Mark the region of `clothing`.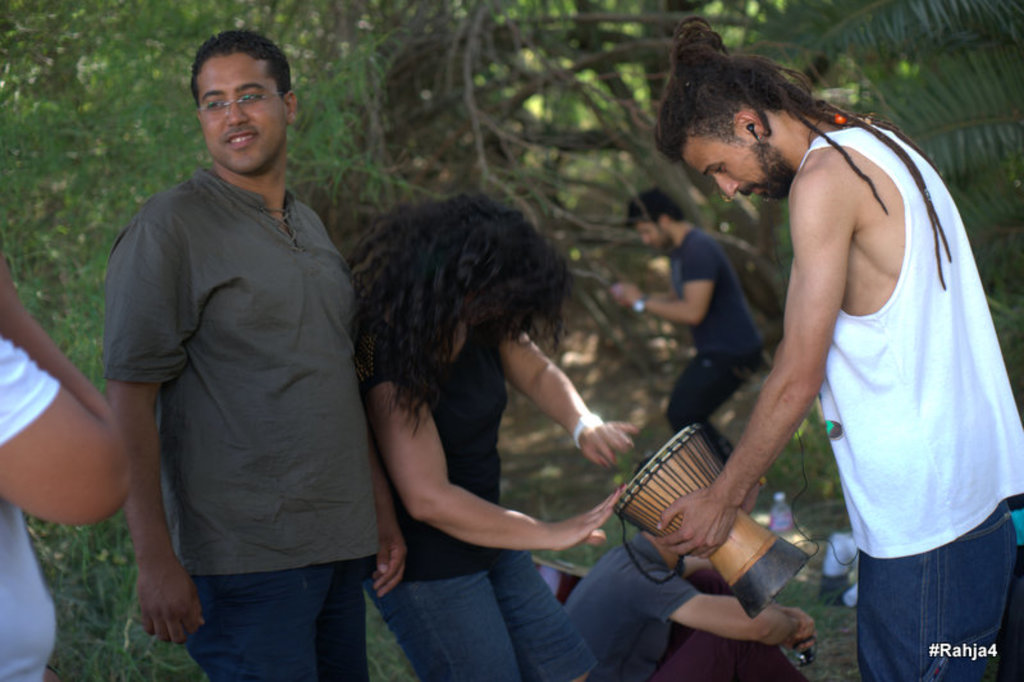
Region: [left=351, top=339, right=595, bottom=681].
